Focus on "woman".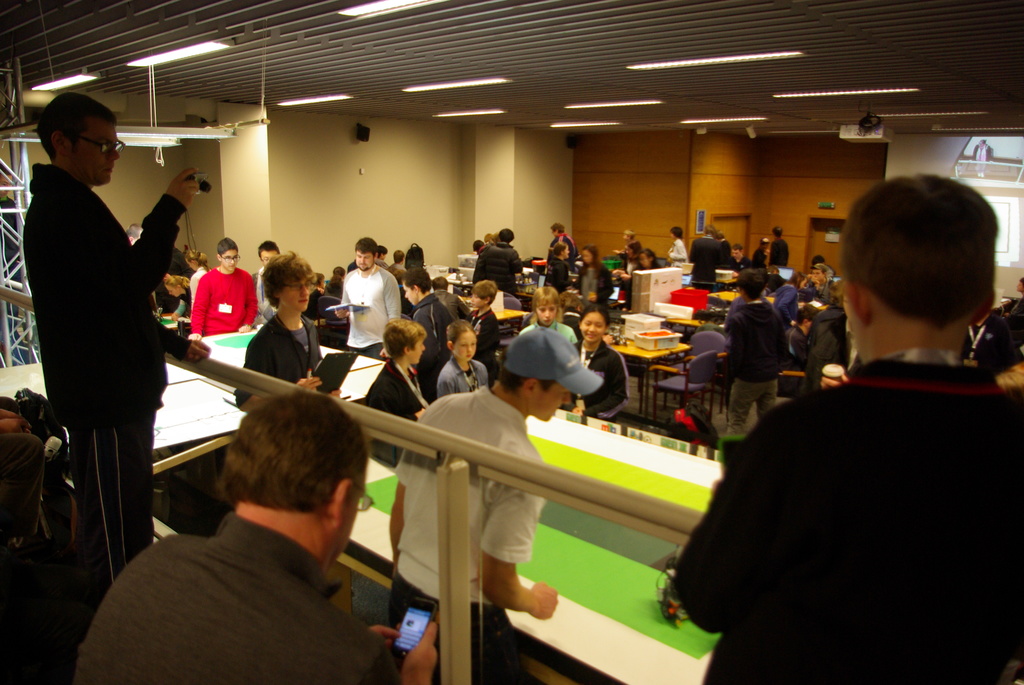
Focused at (161,274,202,324).
